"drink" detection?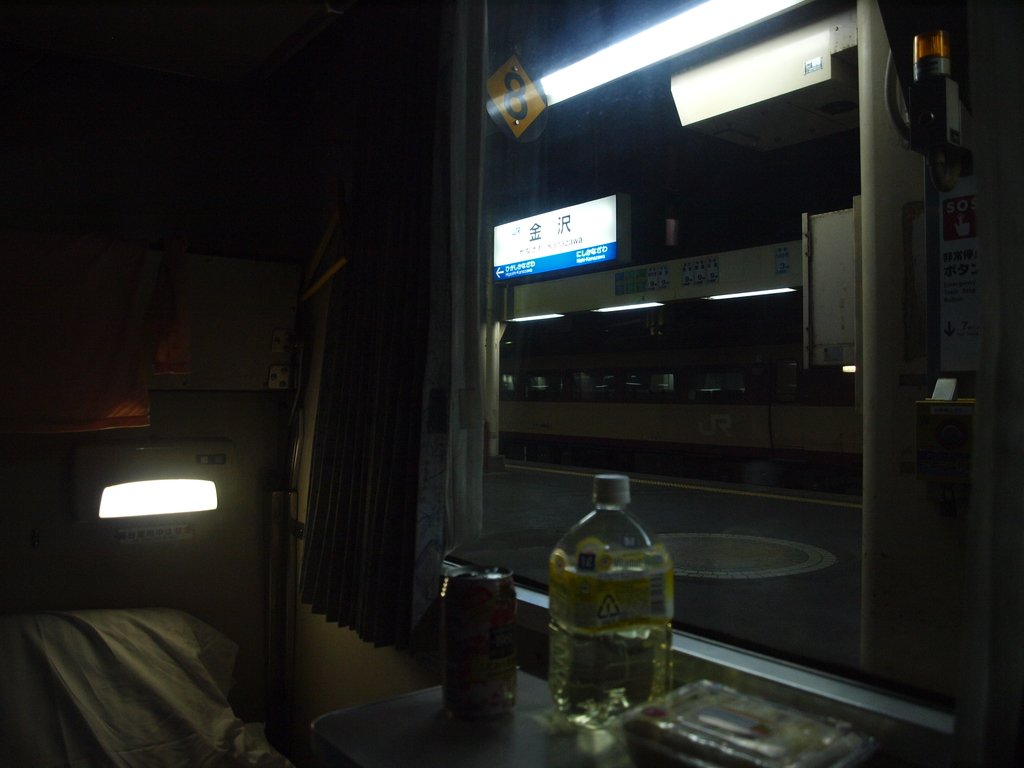
BBox(553, 481, 671, 736)
